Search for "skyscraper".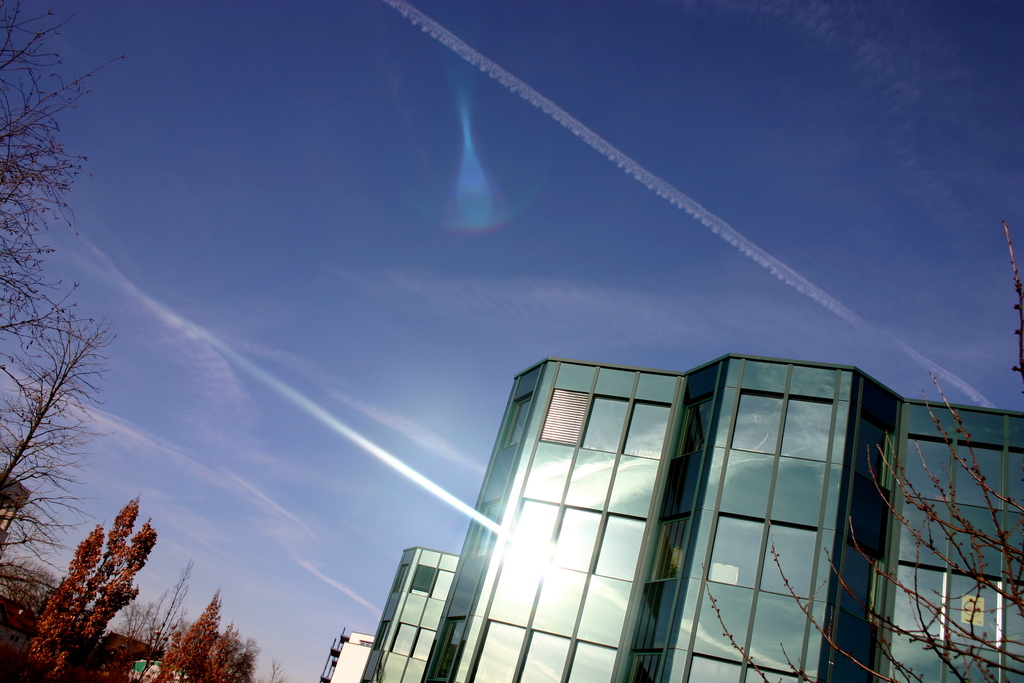
Found at <box>425,331,932,672</box>.
